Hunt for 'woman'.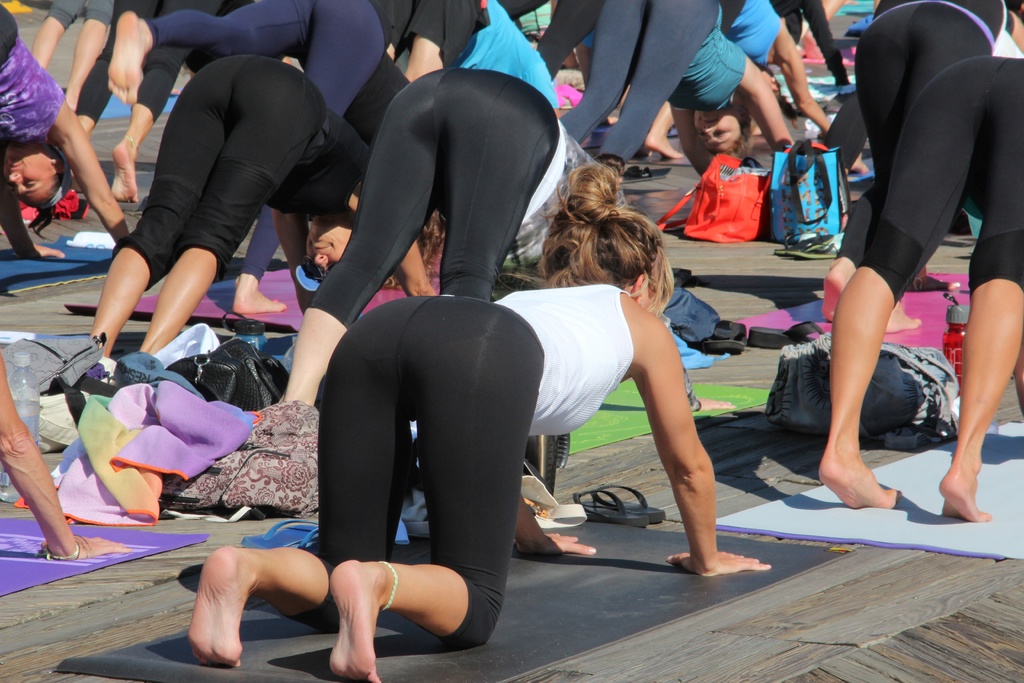
Hunted down at l=820, t=0, r=1023, b=325.
